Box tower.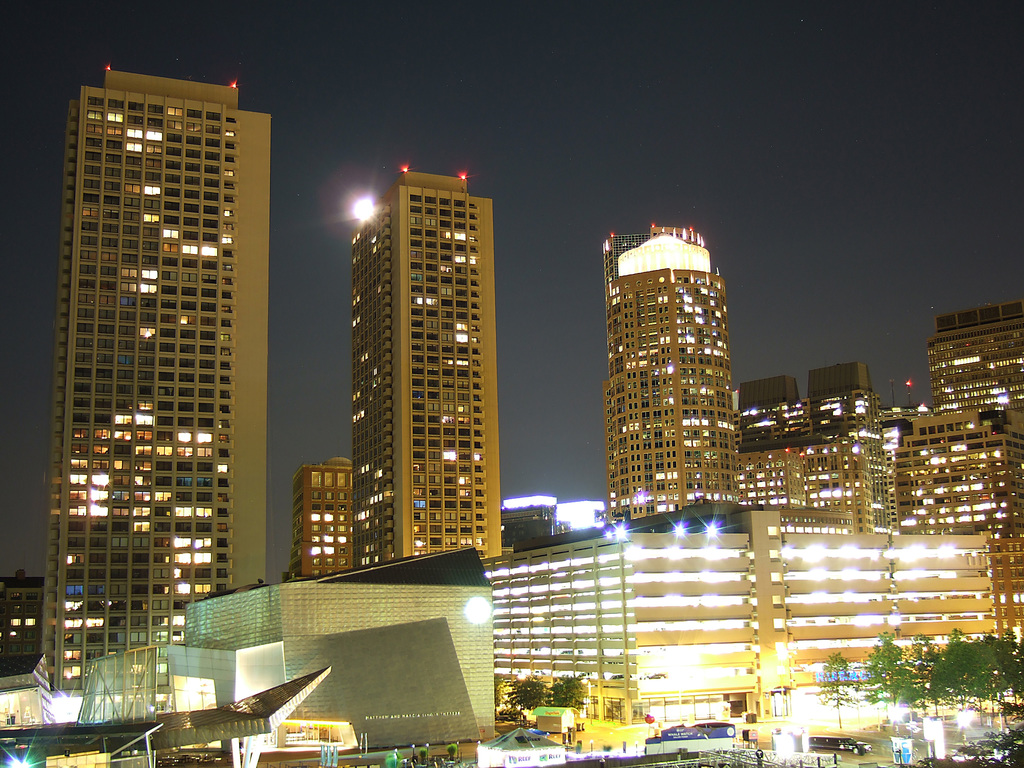
<region>601, 225, 740, 524</region>.
